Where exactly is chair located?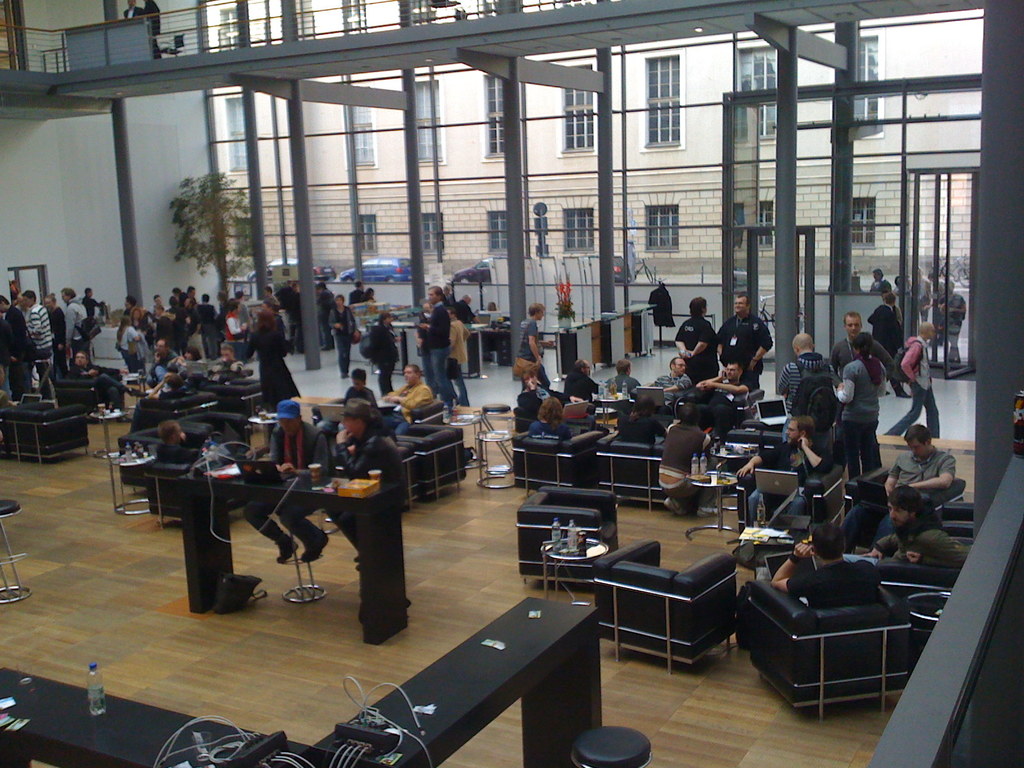
Its bounding box is <bbox>595, 435, 666, 506</bbox>.
